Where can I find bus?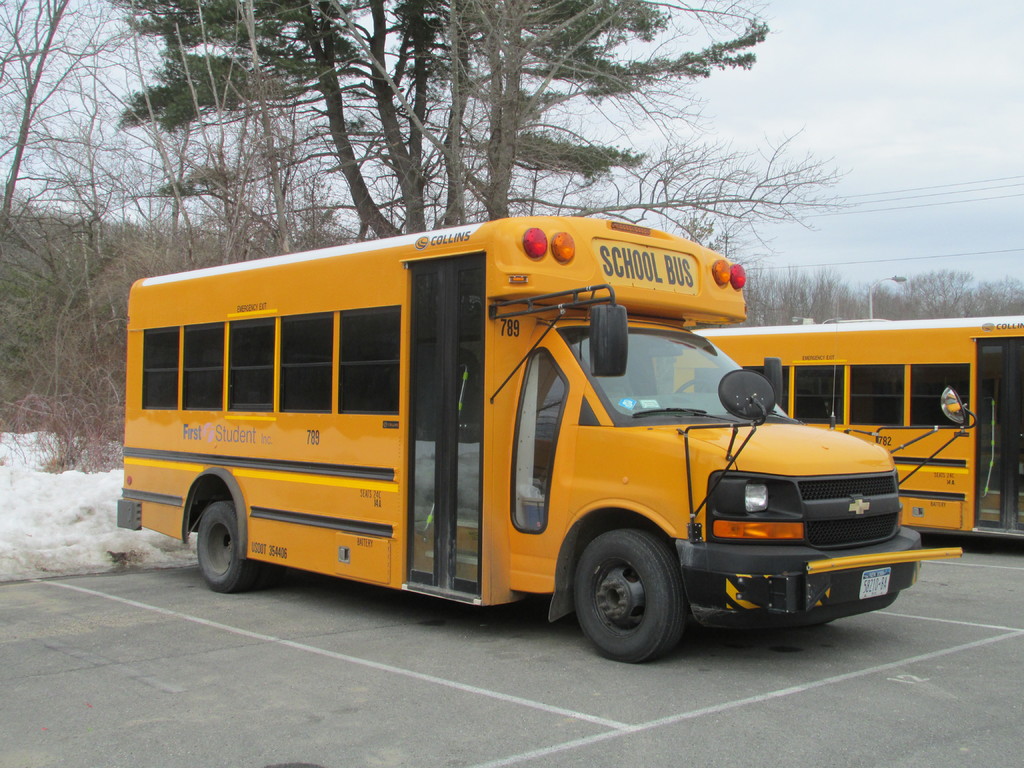
You can find it at bbox=[107, 213, 977, 669].
